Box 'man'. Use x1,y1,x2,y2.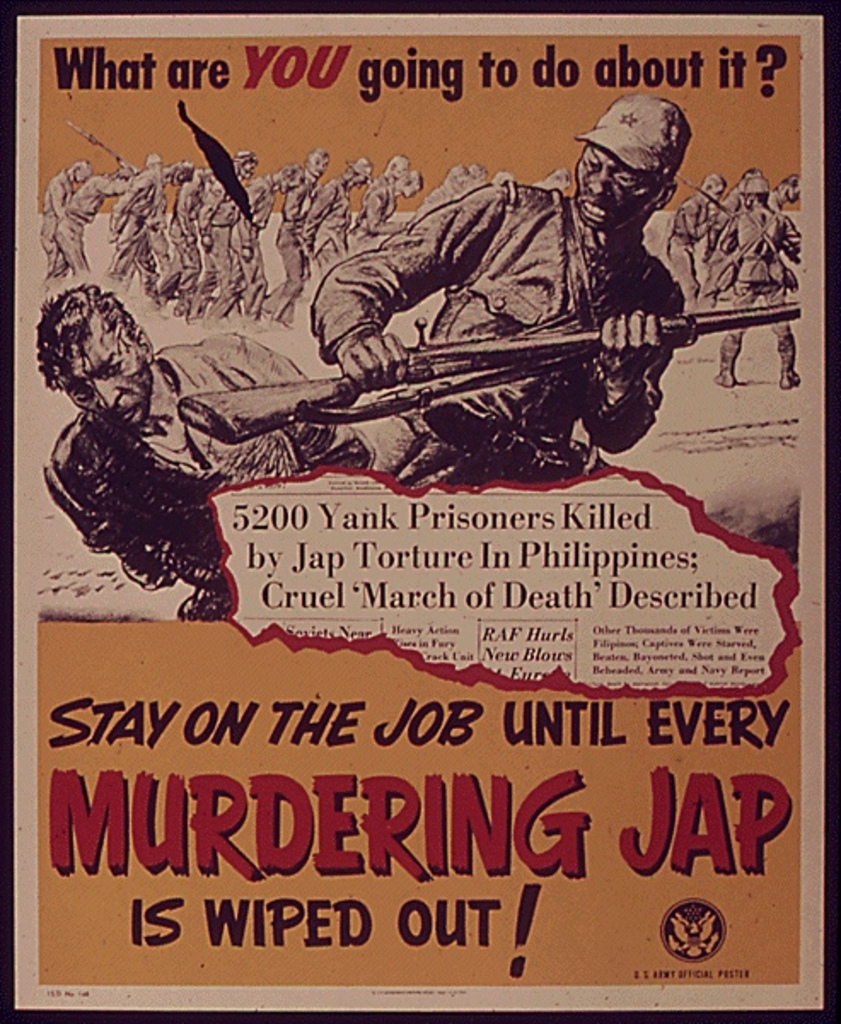
312,89,687,483.
